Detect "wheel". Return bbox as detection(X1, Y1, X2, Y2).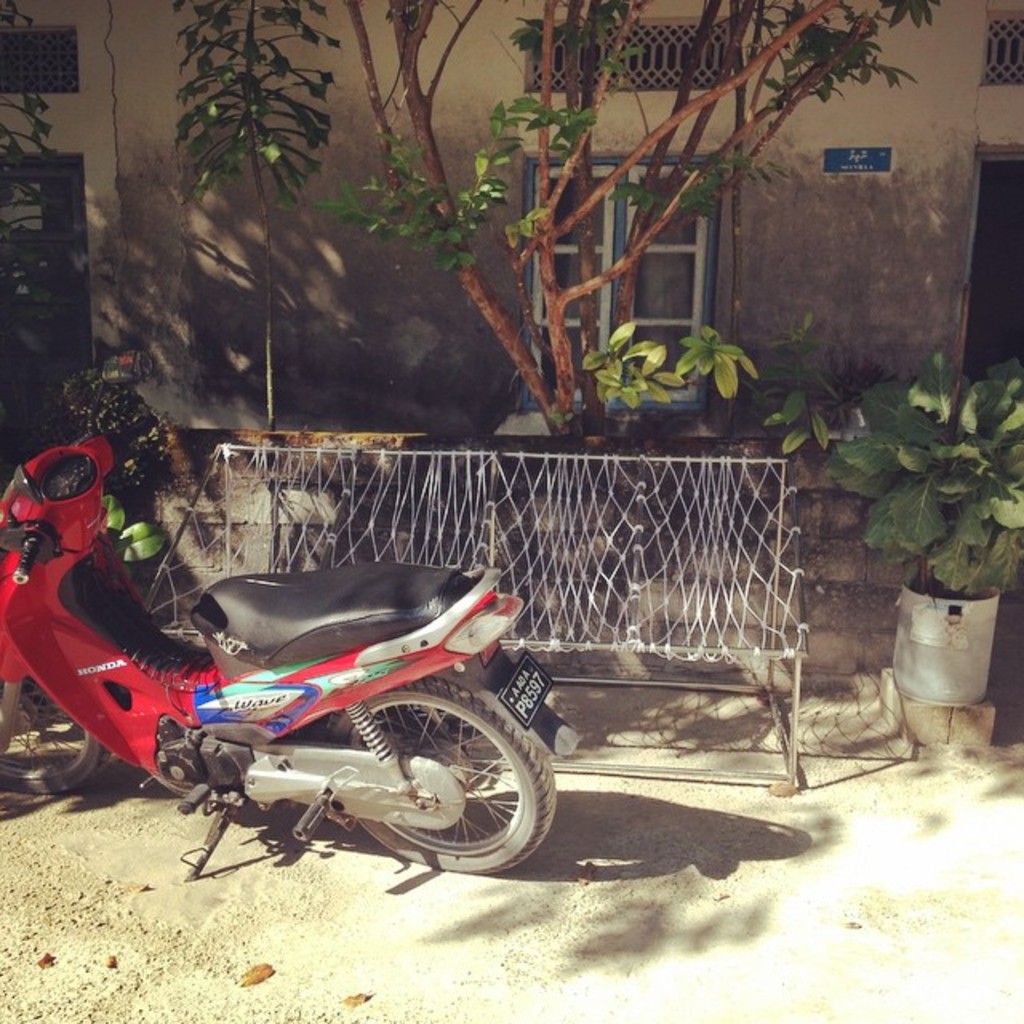
detection(304, 704, 542, 867).
